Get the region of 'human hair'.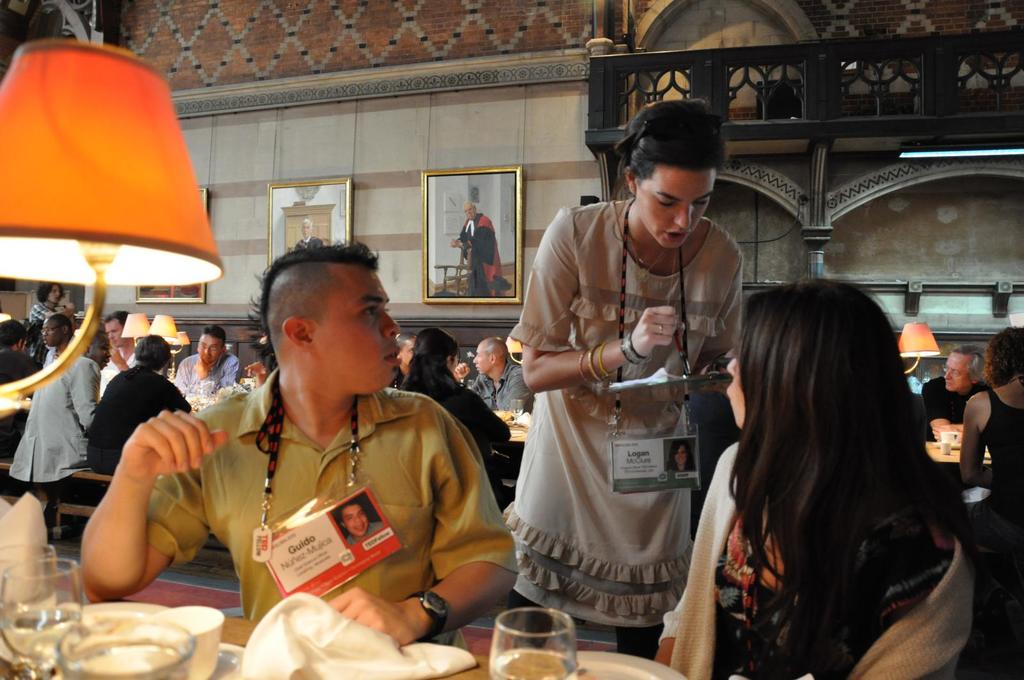
(left=598, top=97, right=730, bottom=246).
